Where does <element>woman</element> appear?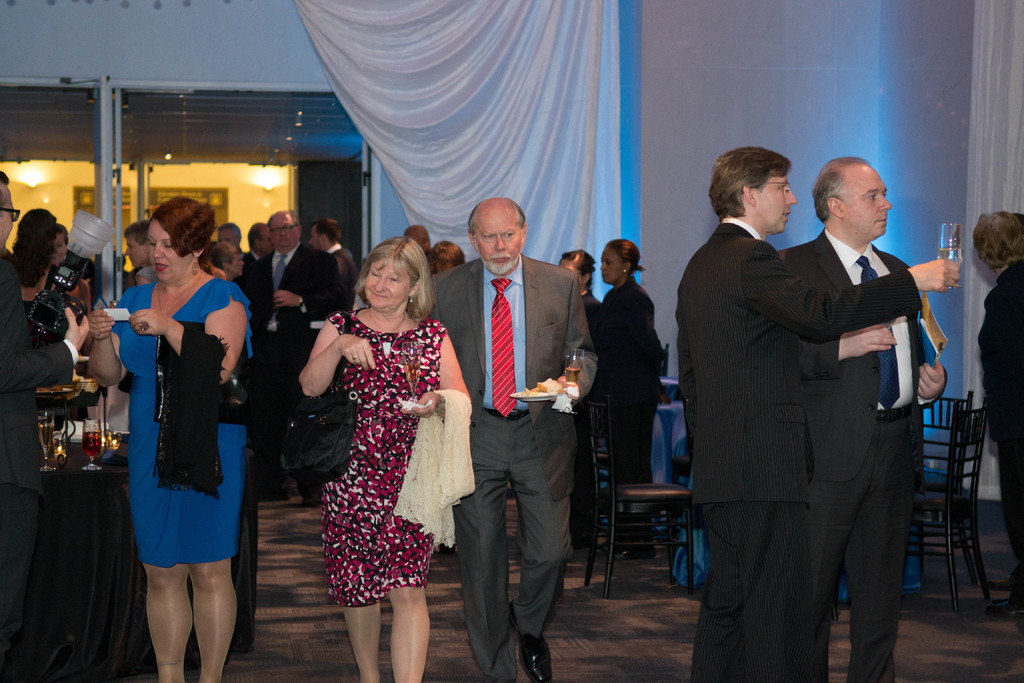
Appears at <region>594, 238, 670, 563</region>.
